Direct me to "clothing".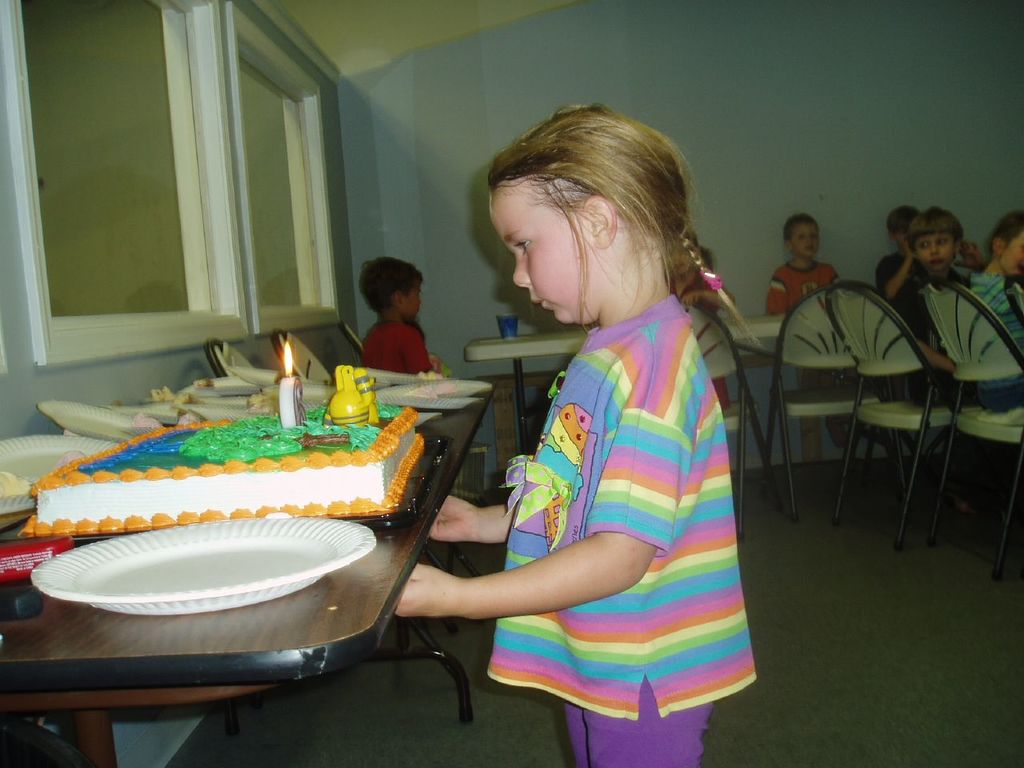
Direction: bbox=(670, 270, 730, 406).
